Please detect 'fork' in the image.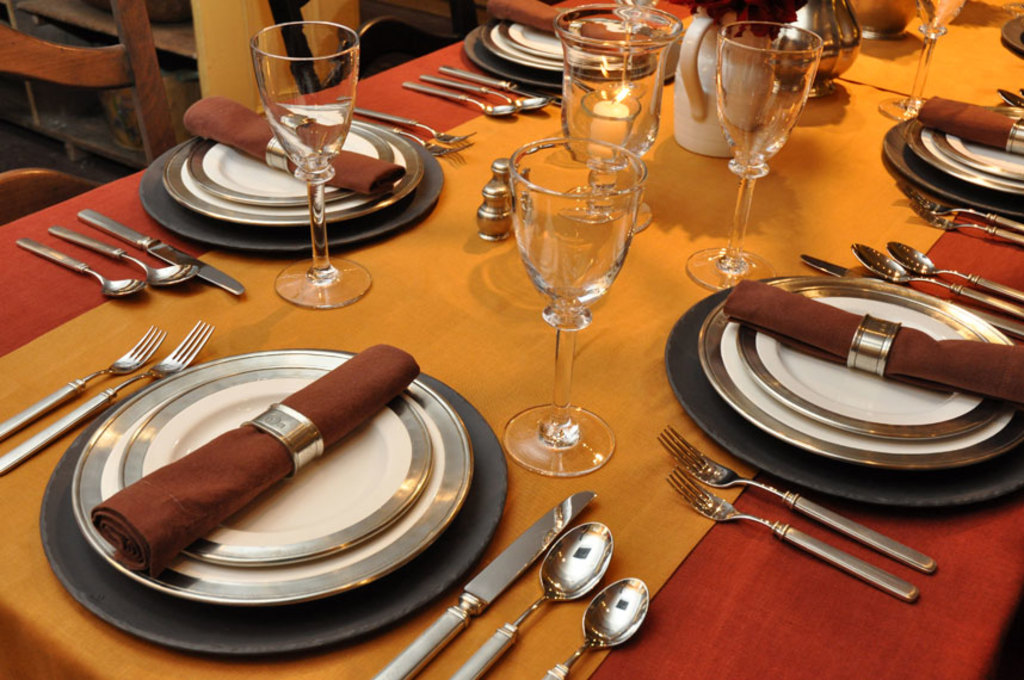
{"x1": 664, "y1": 463, "x2": 921, "y2": 599}.
